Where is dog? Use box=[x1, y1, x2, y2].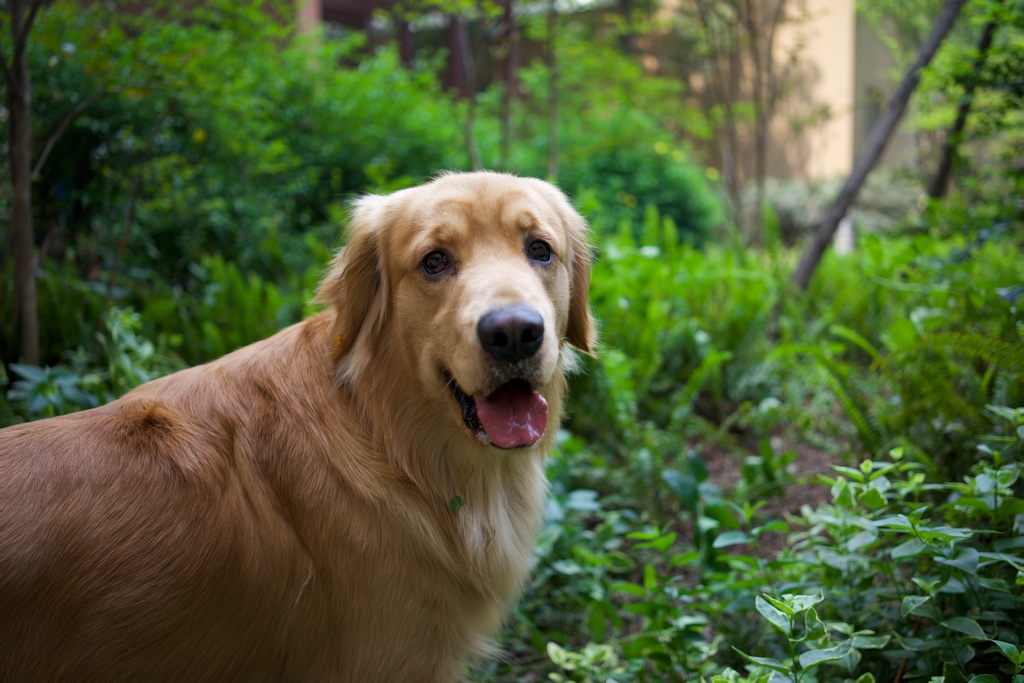
box=[0, 168, 600, 682].
